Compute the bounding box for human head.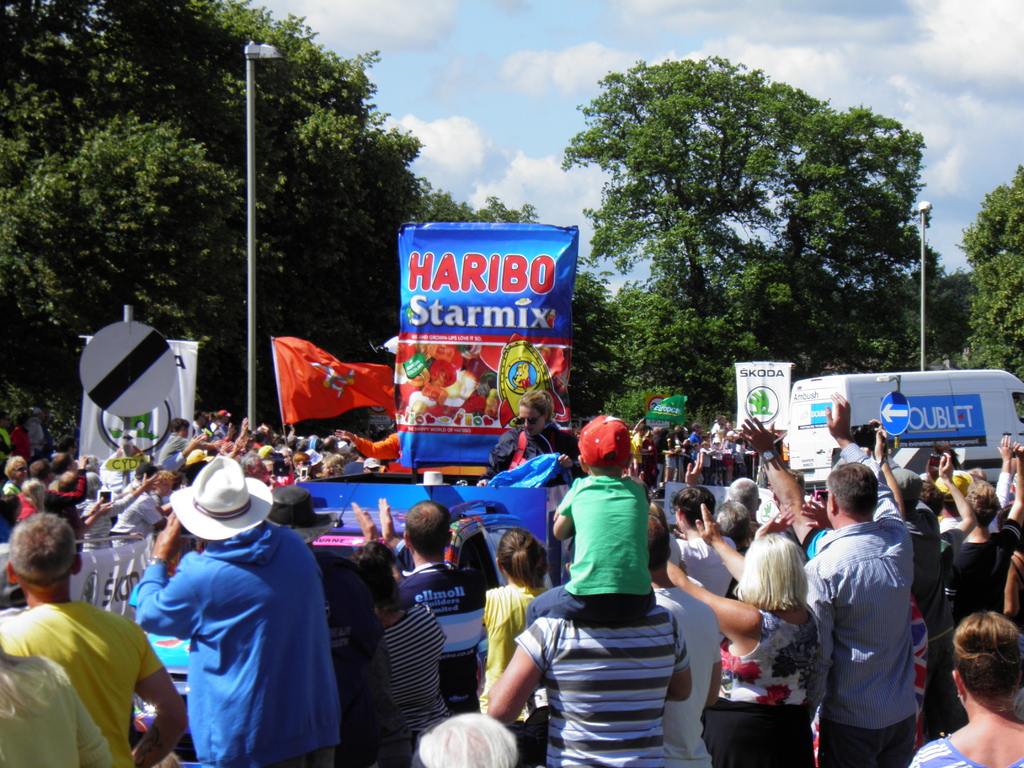
[left=6, top=515, right=84, bottom=611].
